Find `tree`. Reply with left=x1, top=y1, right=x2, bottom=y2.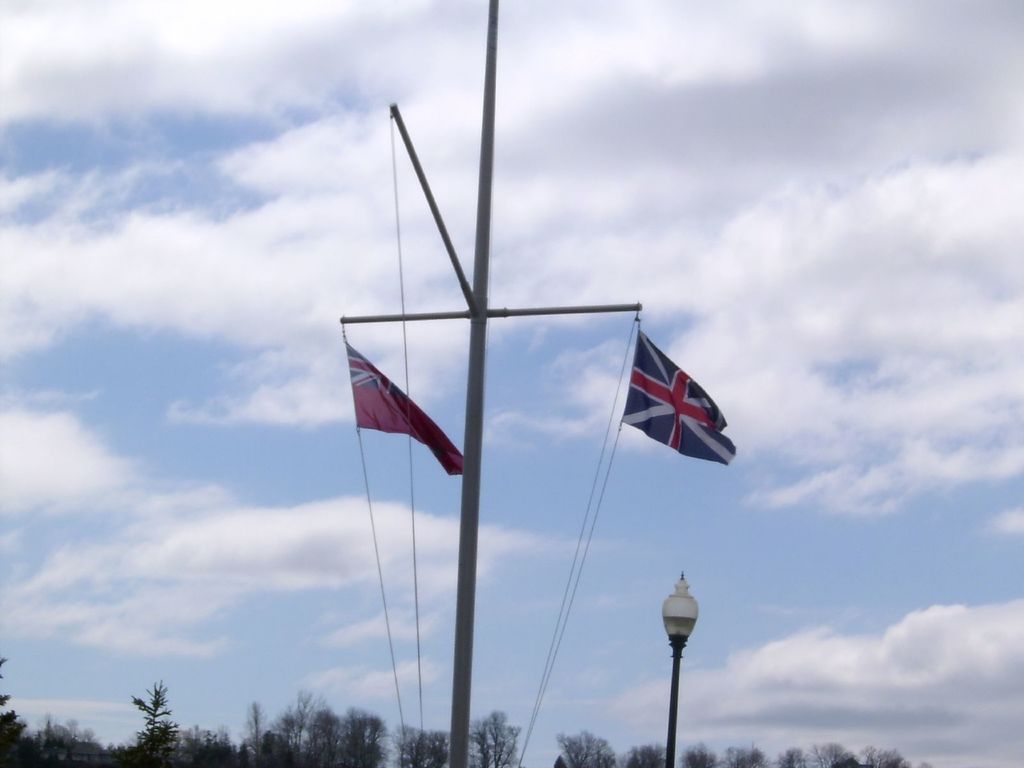
left=684, top=745, right=716, bottom=767.
